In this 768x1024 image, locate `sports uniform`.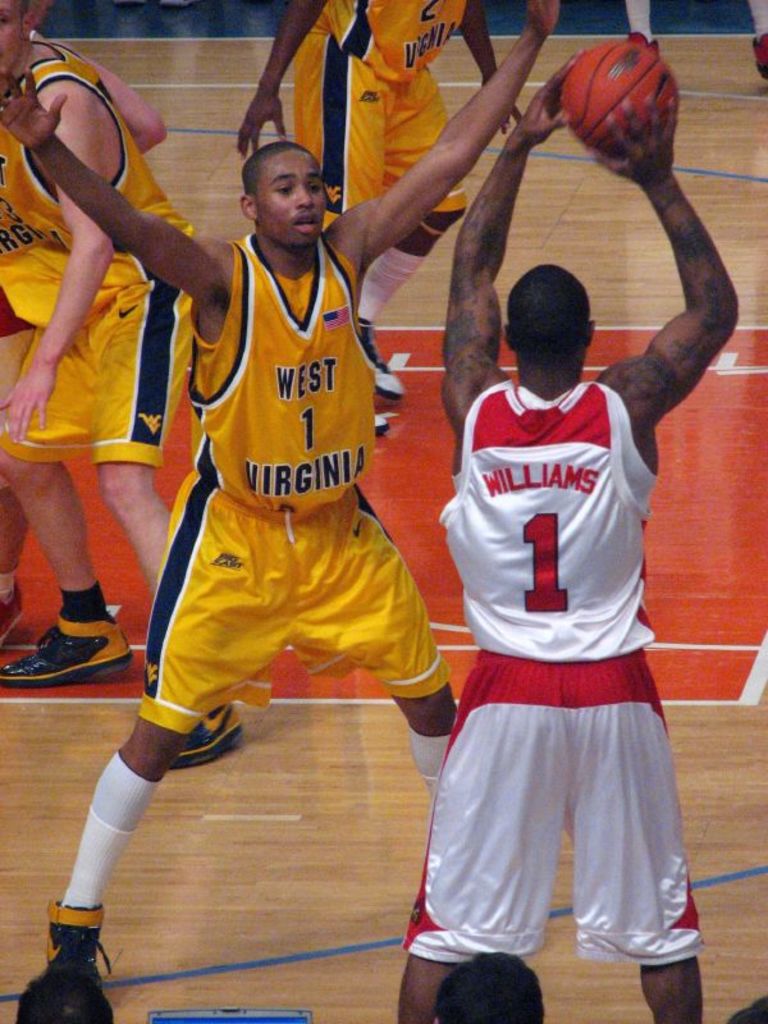
Bounding box: crop(1, 35, 220, 685).
